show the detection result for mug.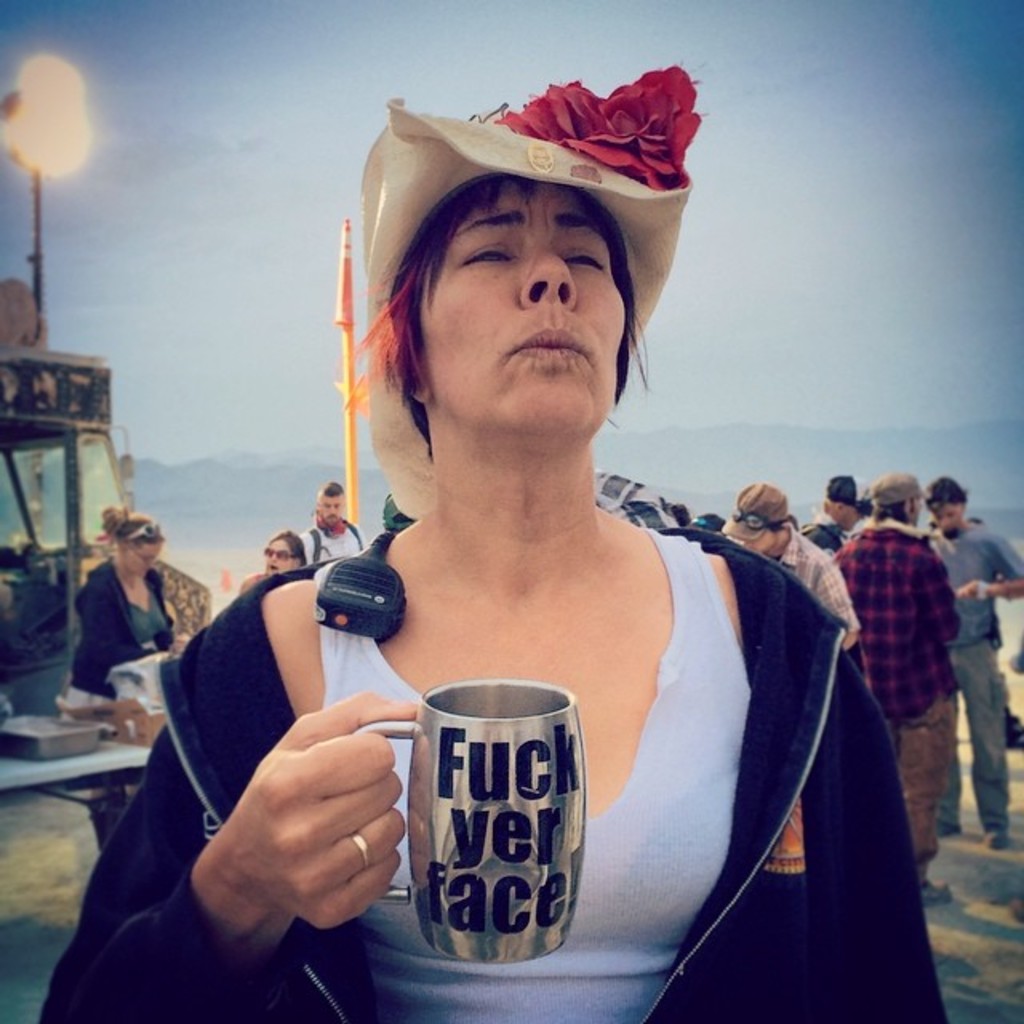
<bbox>355, 682, 587, 968</bbox>.
